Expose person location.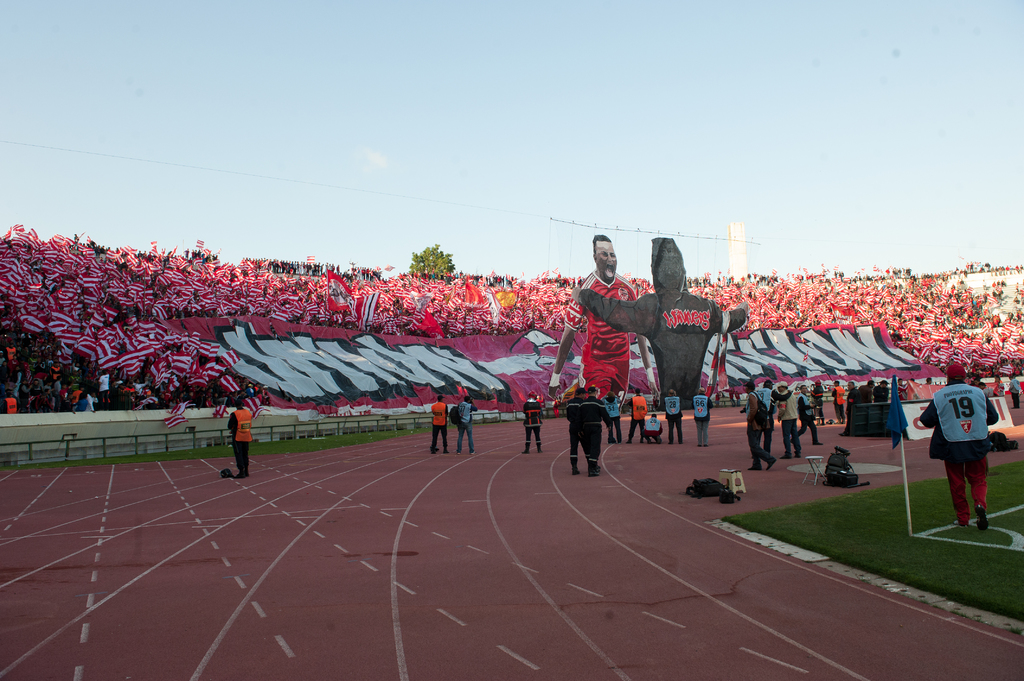
Exposed at (865, 385, 874, 406).
